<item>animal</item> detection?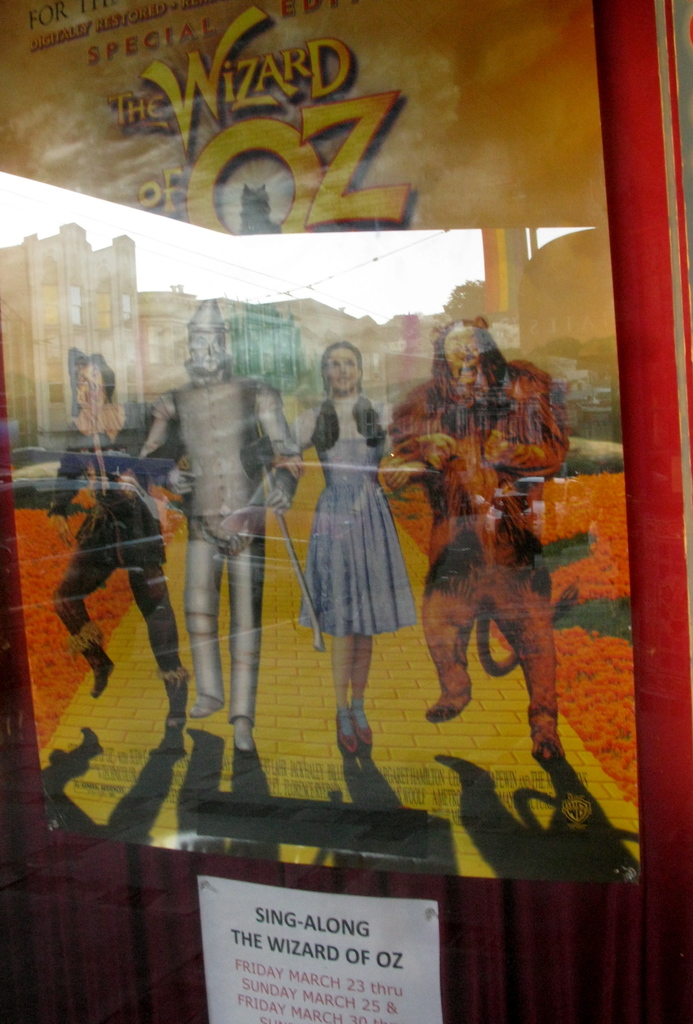
232 183 277 237
